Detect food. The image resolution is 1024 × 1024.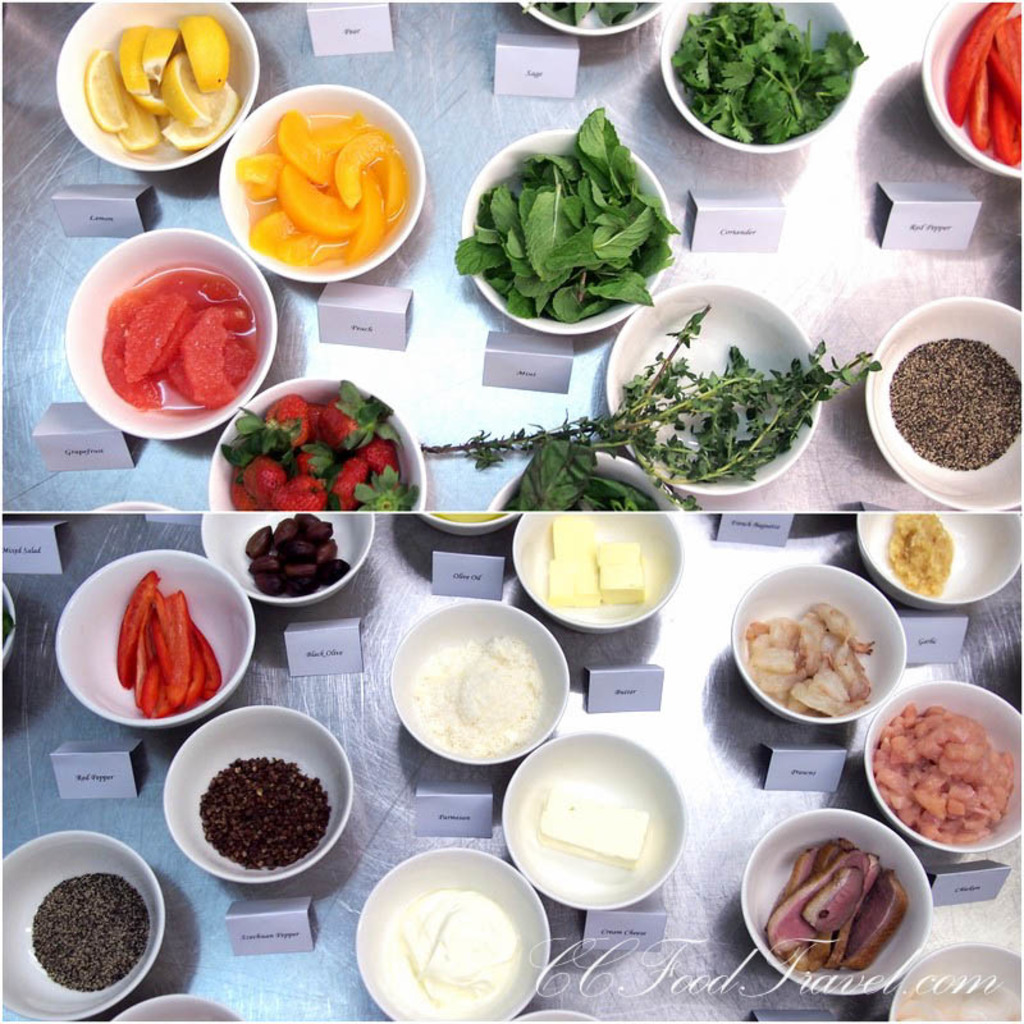
box=[544, 553, 598, 612].
